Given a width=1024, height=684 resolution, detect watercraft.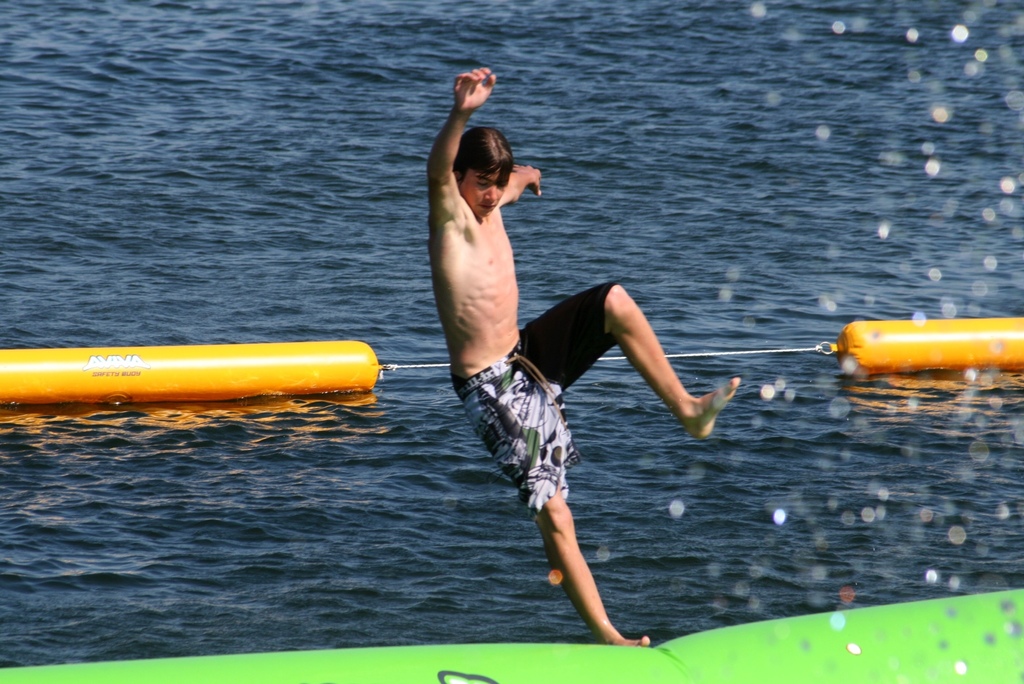
<region>0, 585, 1023, 683</region>.
